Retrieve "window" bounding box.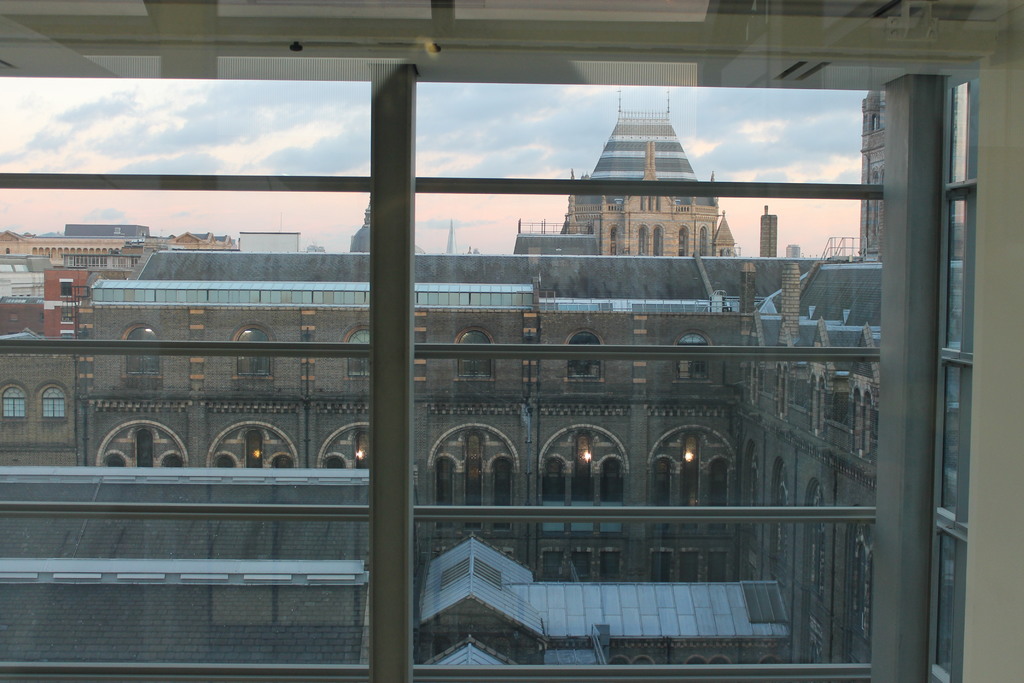
Bounding box: box(349, 327, 376, 374).
